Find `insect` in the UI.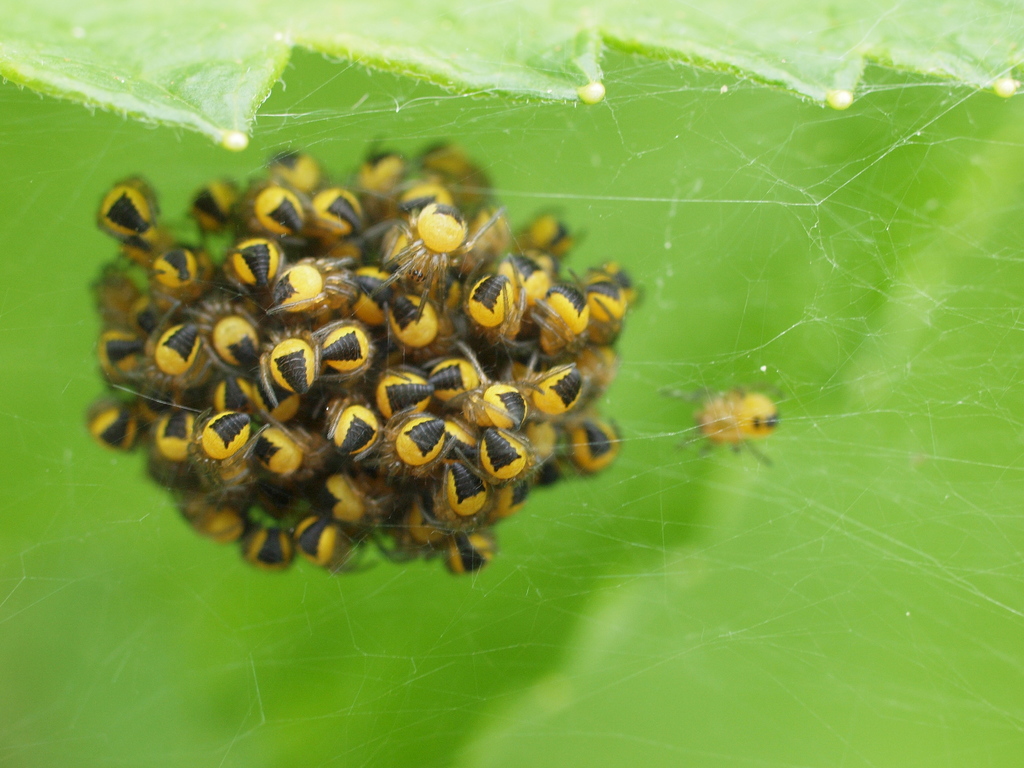
UI element at x1=322, y1=470, x2=406, y2=535.
